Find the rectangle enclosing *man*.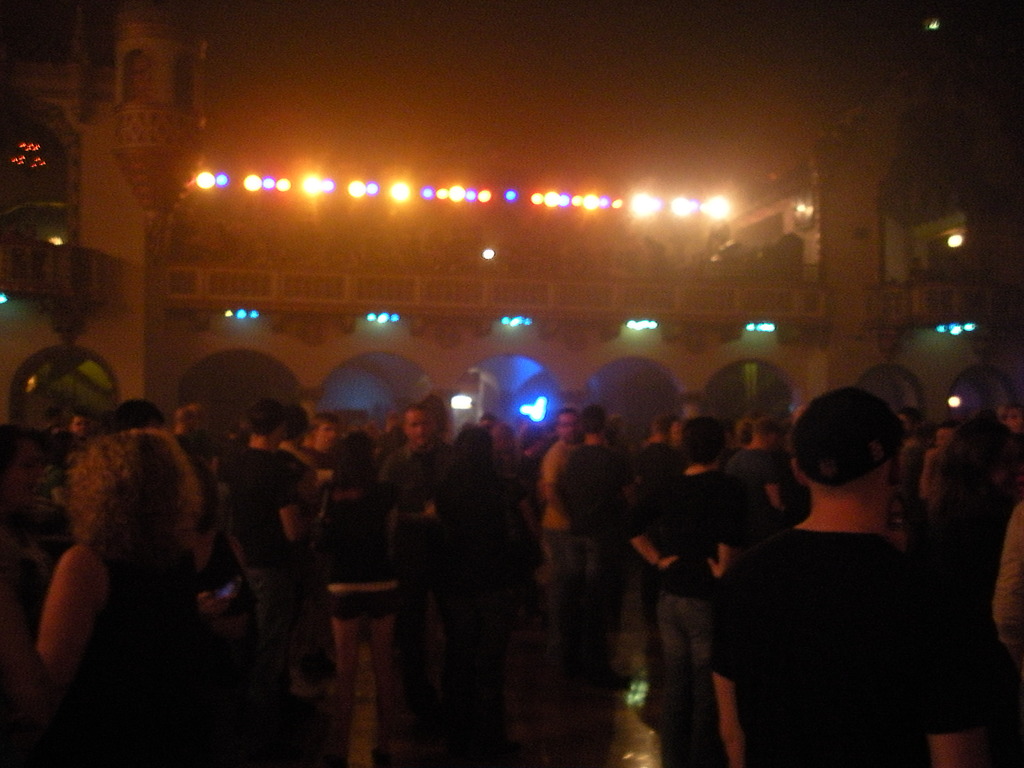
rect(541, 404, 595, 628).
